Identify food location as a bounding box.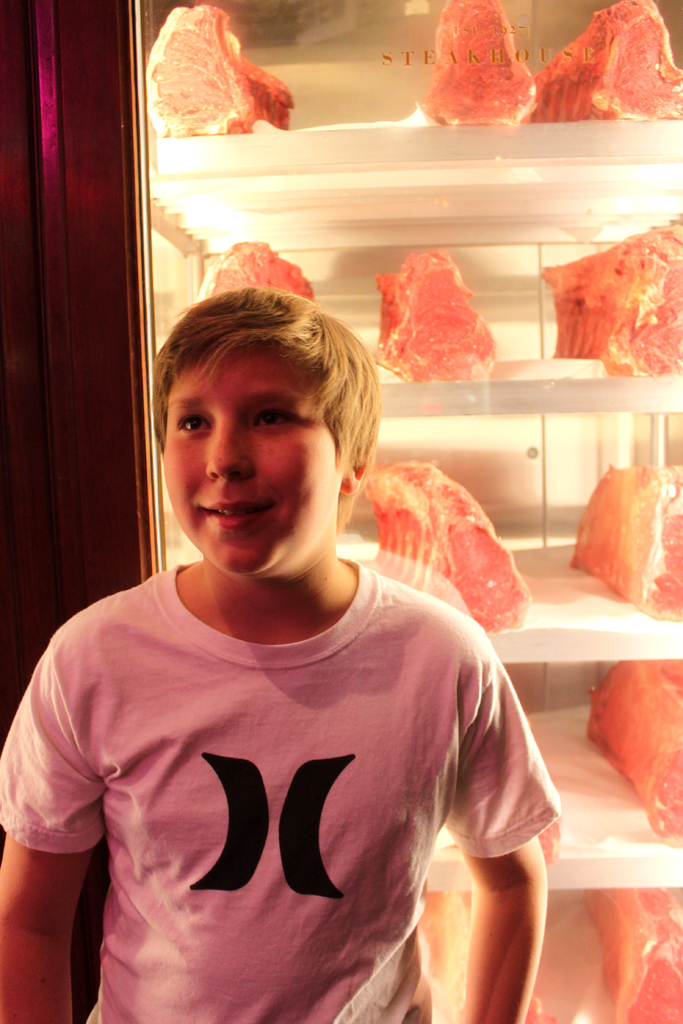
region(590, 656, 682, 842).
